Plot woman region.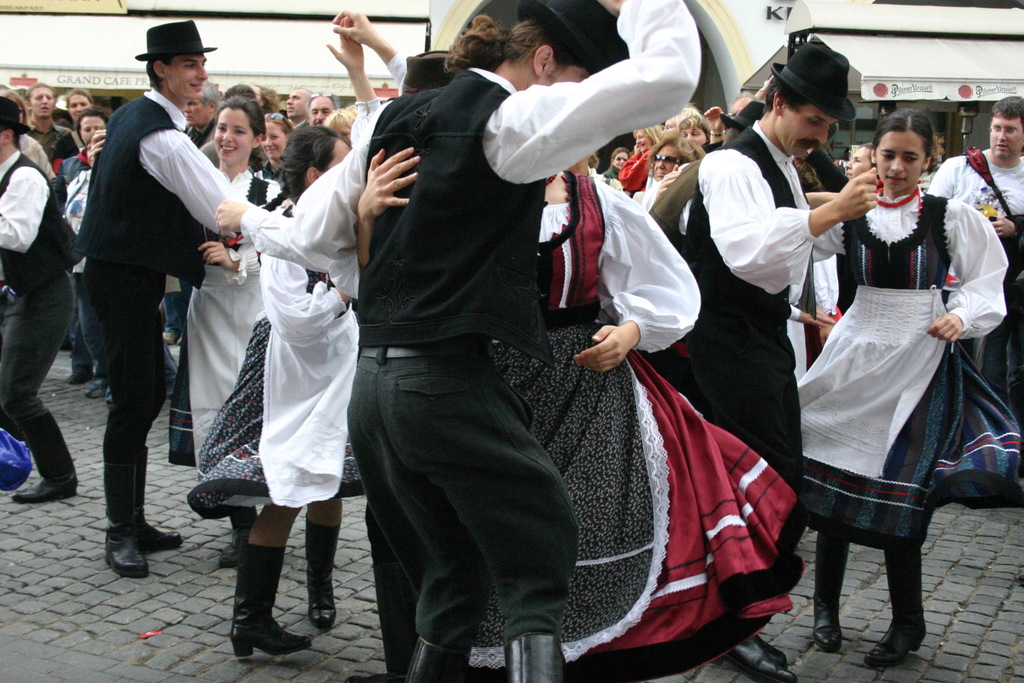
Plotted at Rect(184, 15, 400, 661).
